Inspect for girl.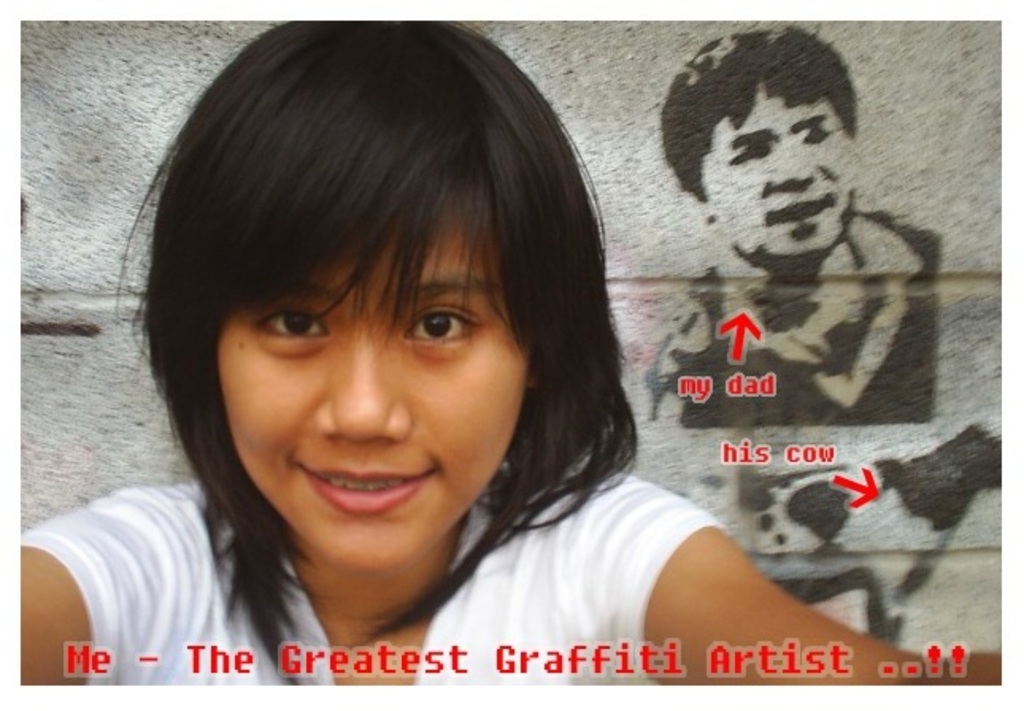
Inspection: region(17, 22, 1000, 687).
